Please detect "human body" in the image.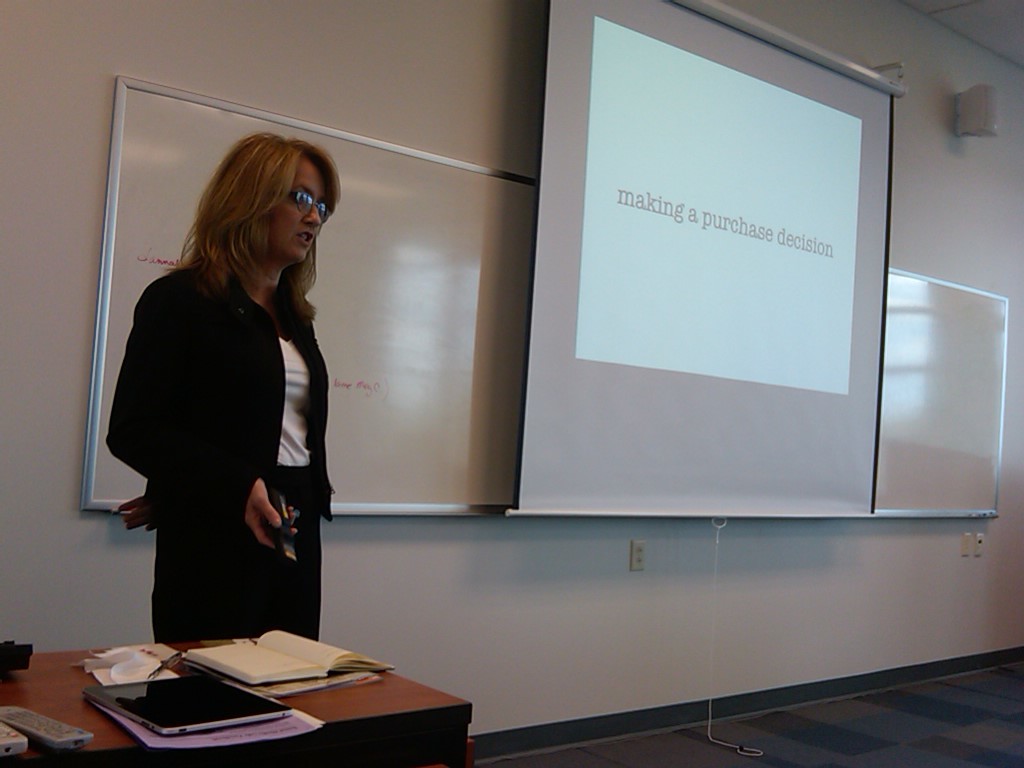
<bbox>94, 129, 351, 652</bbox>.
